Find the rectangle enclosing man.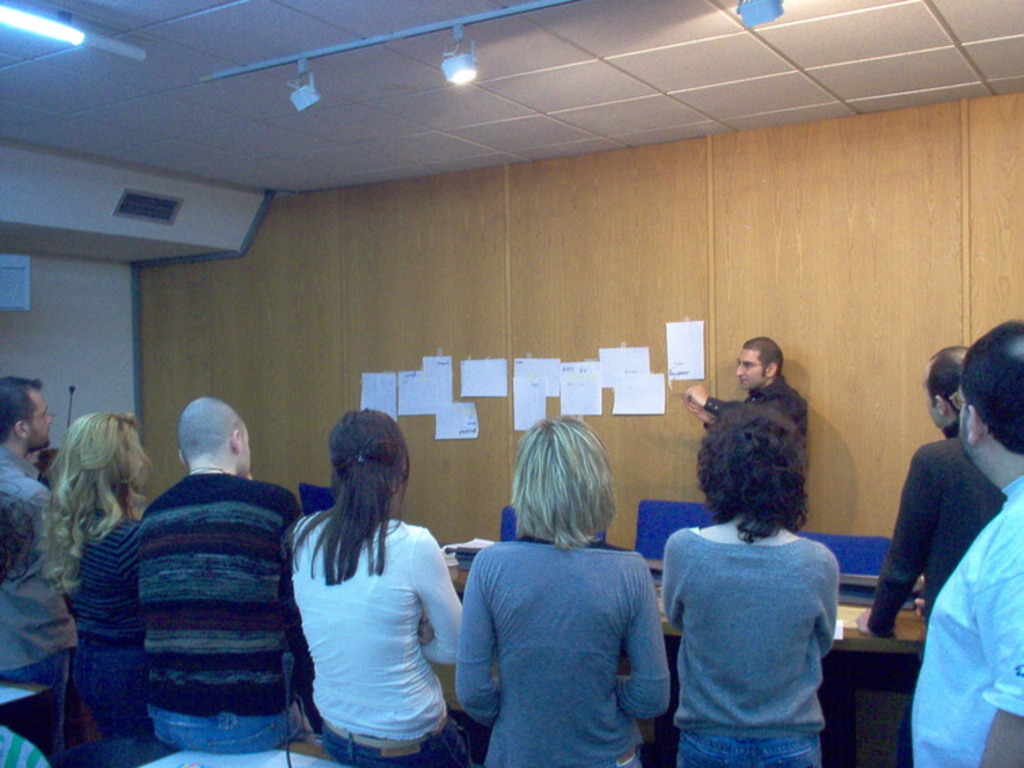
box=[912, 318, 1023, 767].
